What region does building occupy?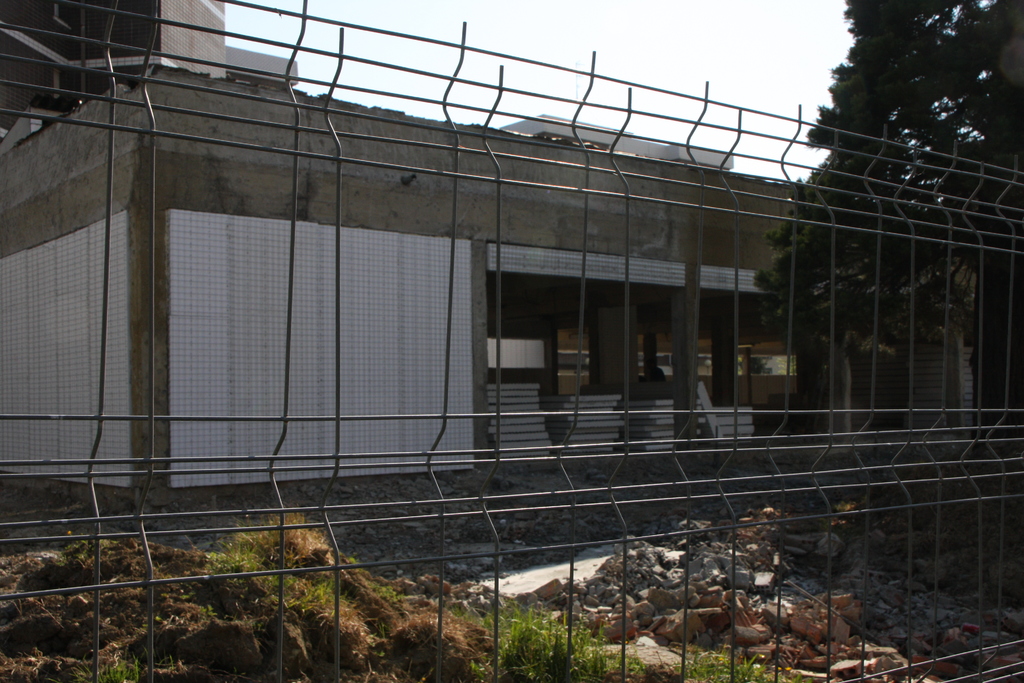
0, 0, 977, 494.
